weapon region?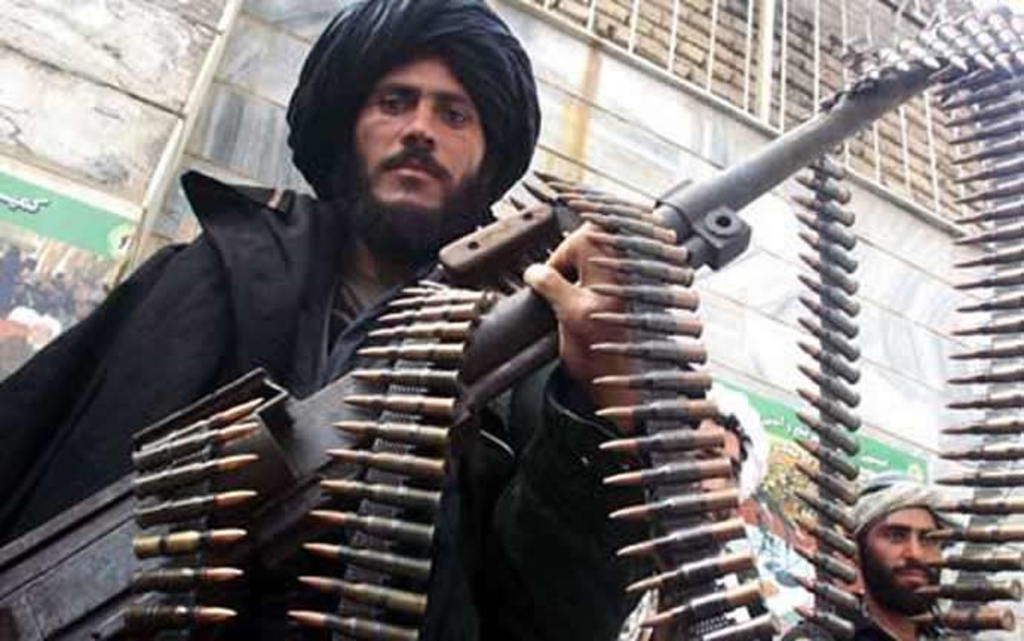
region(0, 1, 1008, 640)
